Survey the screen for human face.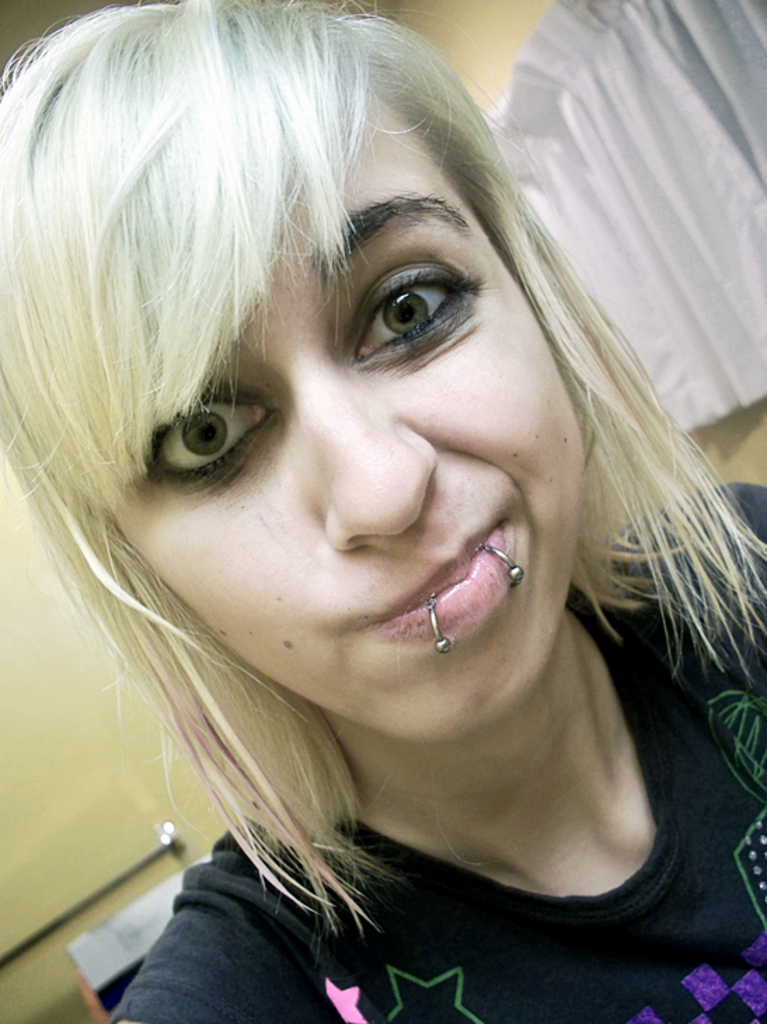
Survey found: l=67, t=62, r=592, b=724.
